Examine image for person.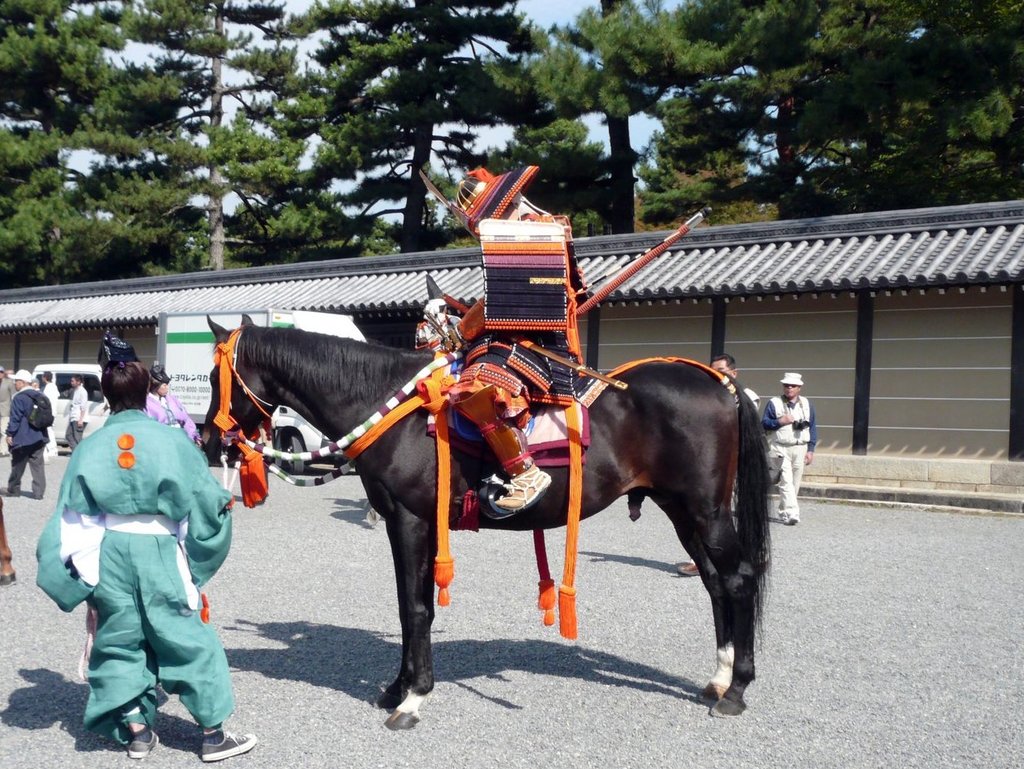
Examination result: bbox=(0, 366, 52, 498).
